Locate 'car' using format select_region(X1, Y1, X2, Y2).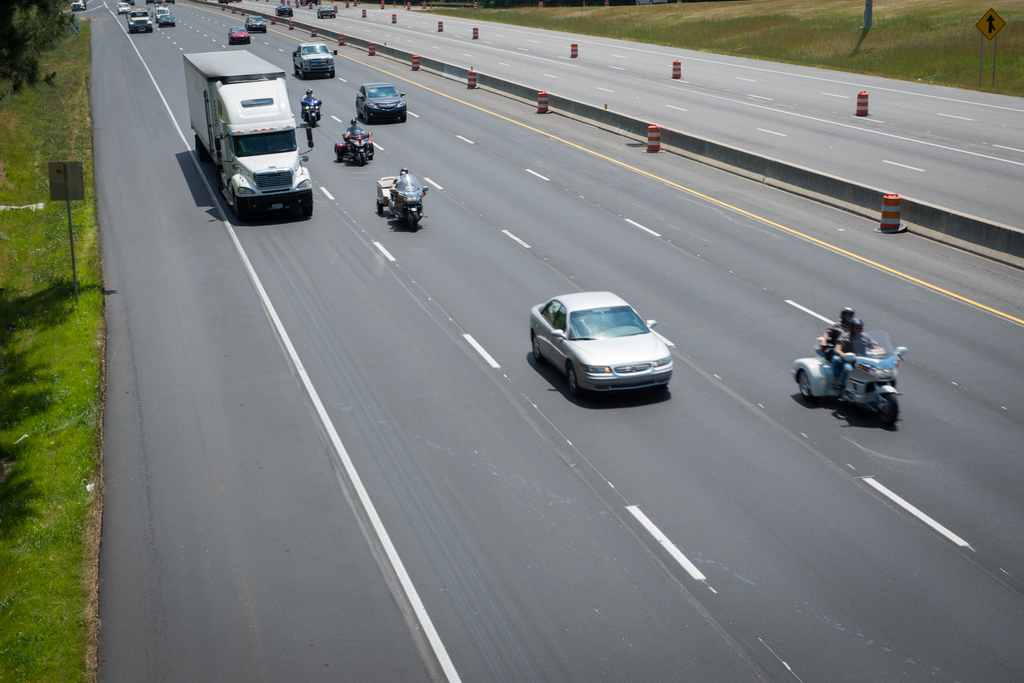
select_region(353, 83, 404, 120).
